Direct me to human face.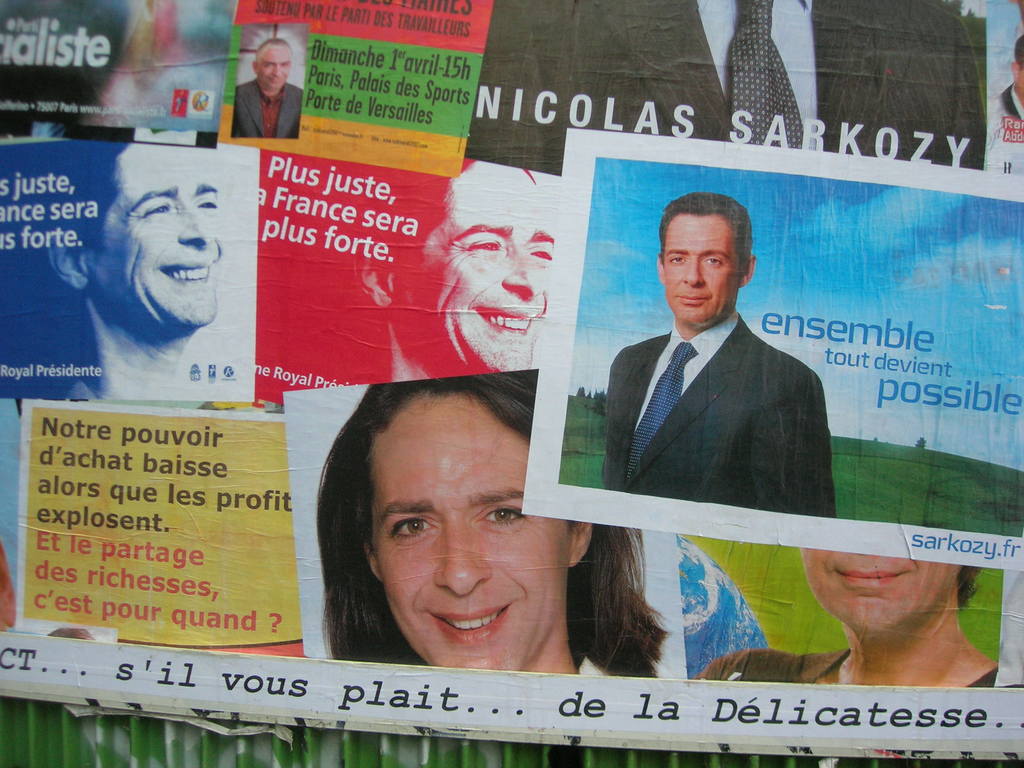
Direction: [95,147,227,327].
